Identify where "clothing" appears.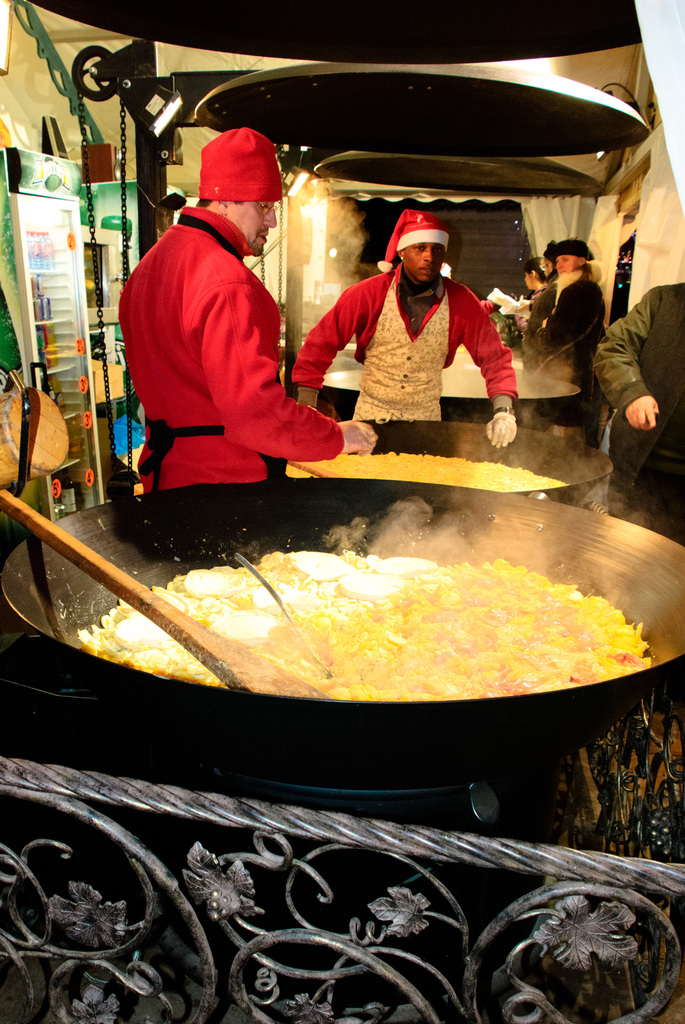
Appears at box(291, 266, 529, 424).
